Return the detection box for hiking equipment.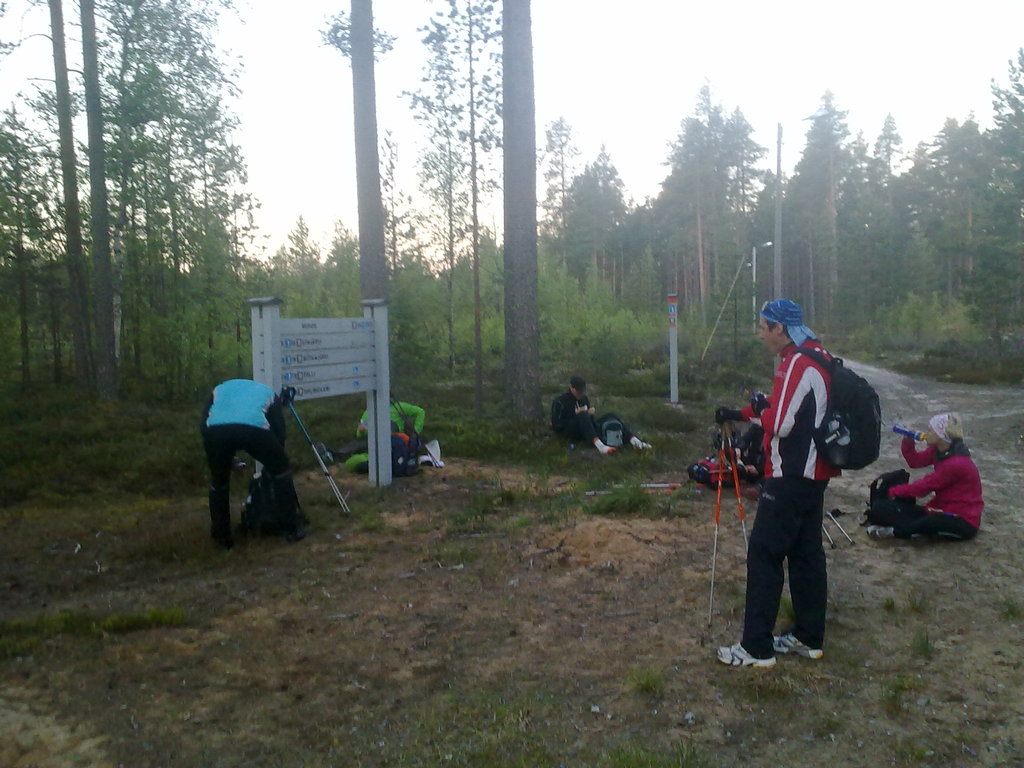
pyautogui.locateOnScreen(786, 347, 885, 468).
